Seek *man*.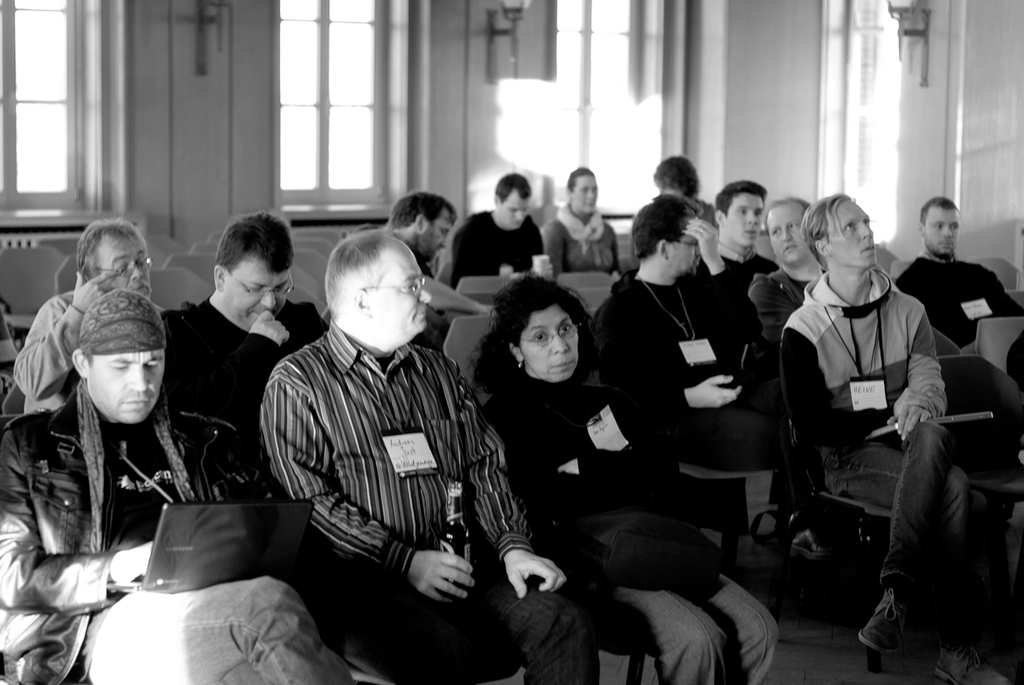
select_region(708, 181, 776, 311).
